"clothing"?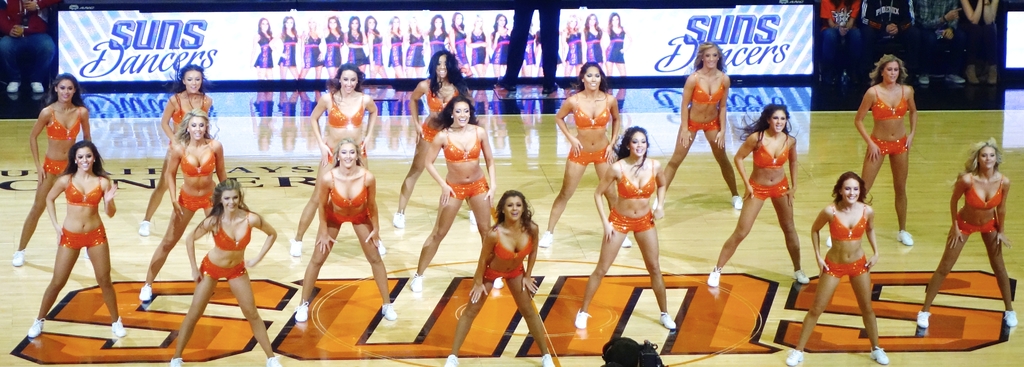
bbox=(368, 31, 385, 64)
